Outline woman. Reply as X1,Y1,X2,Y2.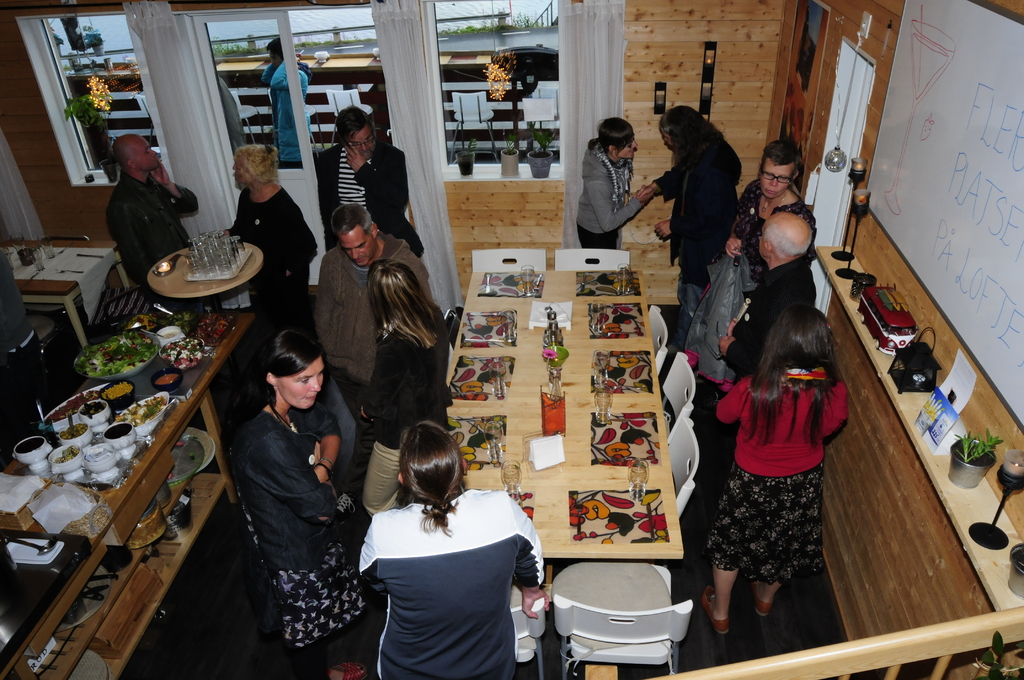
230,332,365,679.
